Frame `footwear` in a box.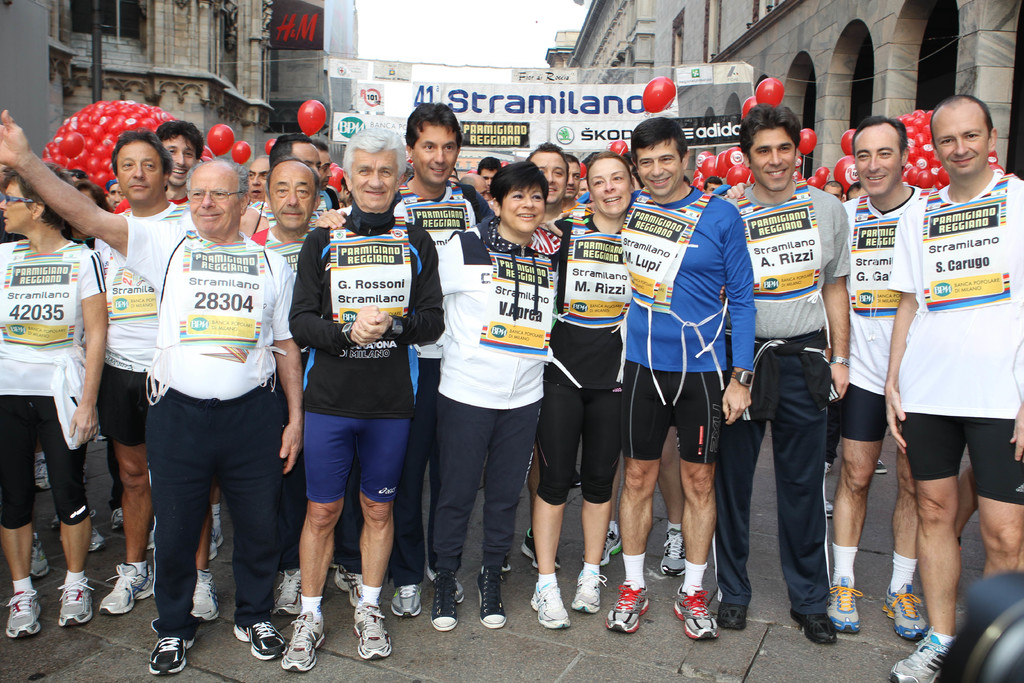
left=826, top=500, right=834, bottom=518.
